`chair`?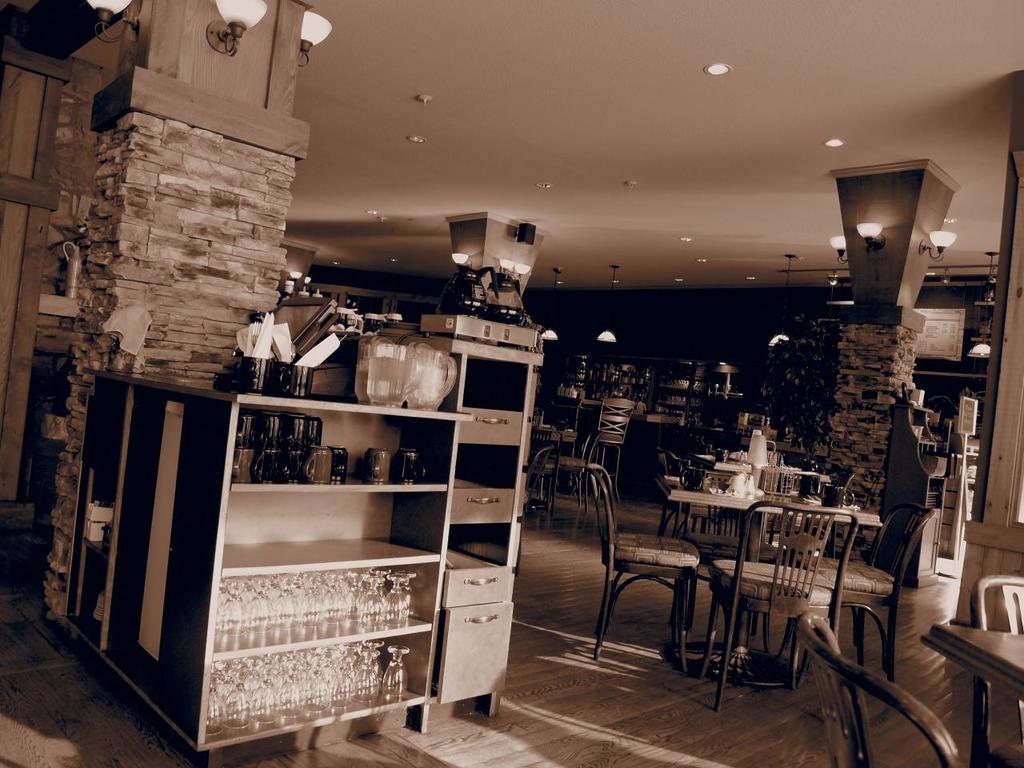
bbox=[535, 394, 578, 457]
